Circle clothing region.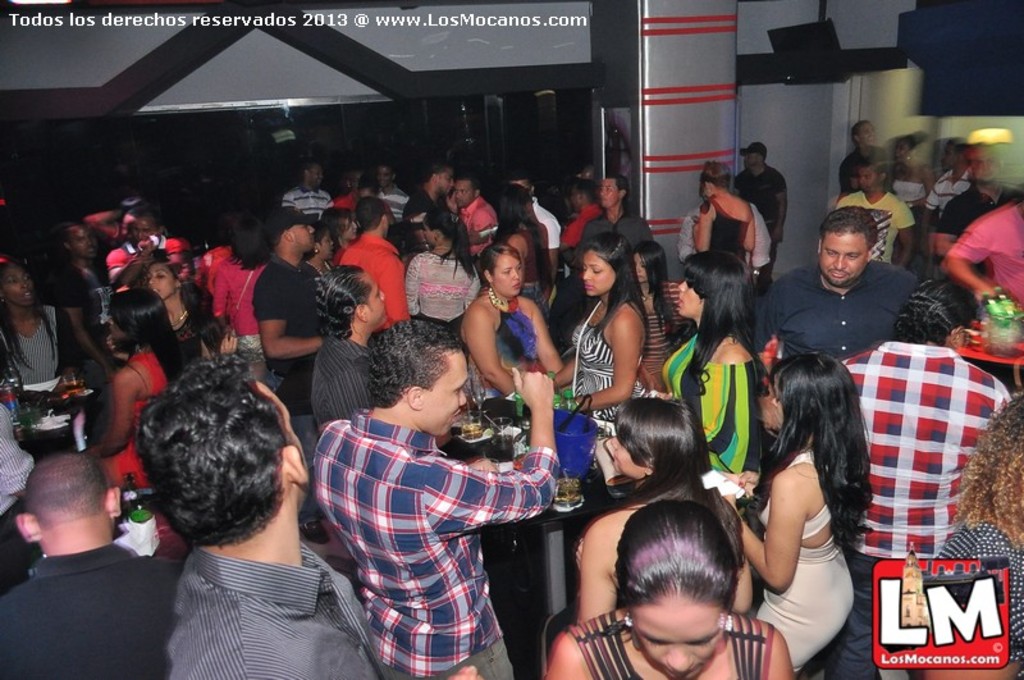
Region: box=[374, 181, 410, 227].
